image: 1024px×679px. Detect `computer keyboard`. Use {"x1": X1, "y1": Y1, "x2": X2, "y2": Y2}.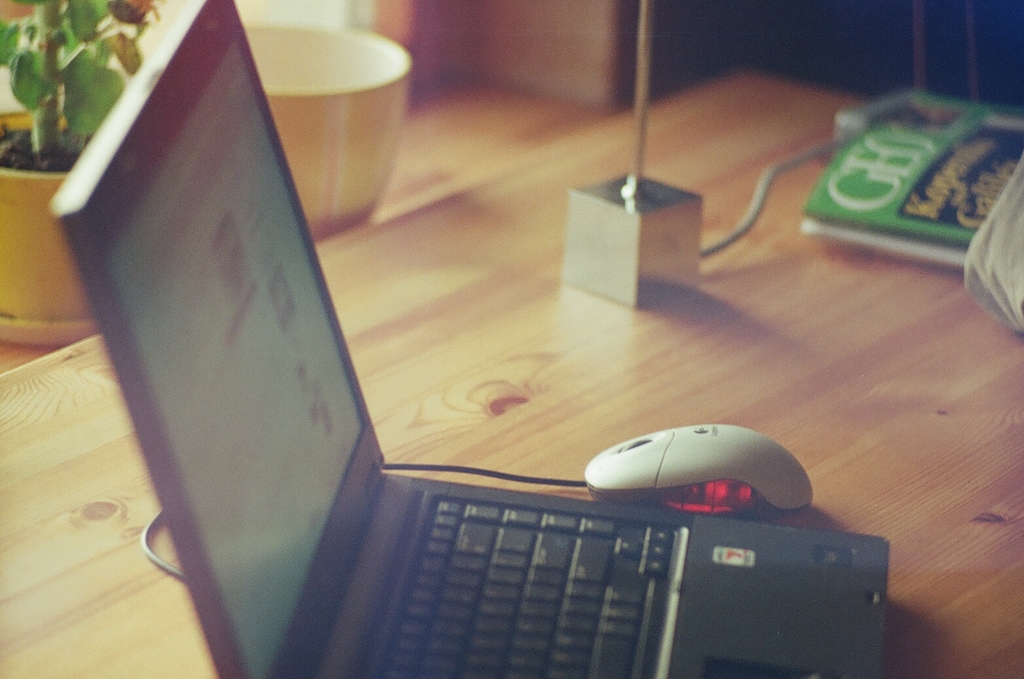
{"x1": 357, "y1": 496, "x2": 677, "y2": 678}.
